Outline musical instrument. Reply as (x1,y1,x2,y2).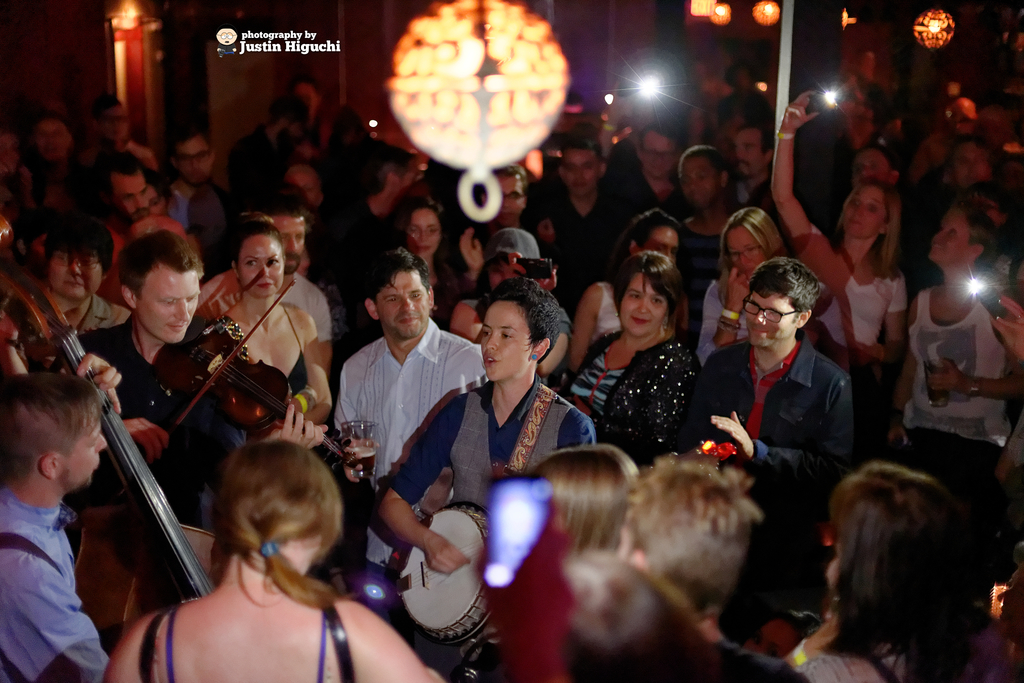
(145,265,362,462).
